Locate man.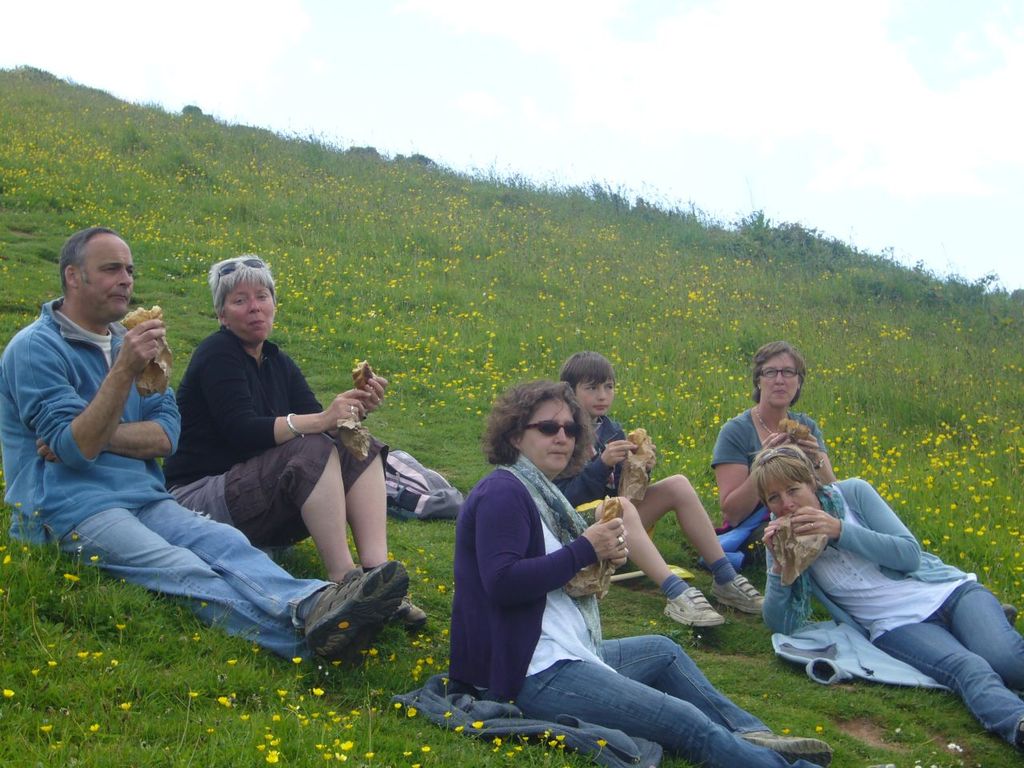
Bounding box: <bbox>0, 226, 410, 663</bbox>.
